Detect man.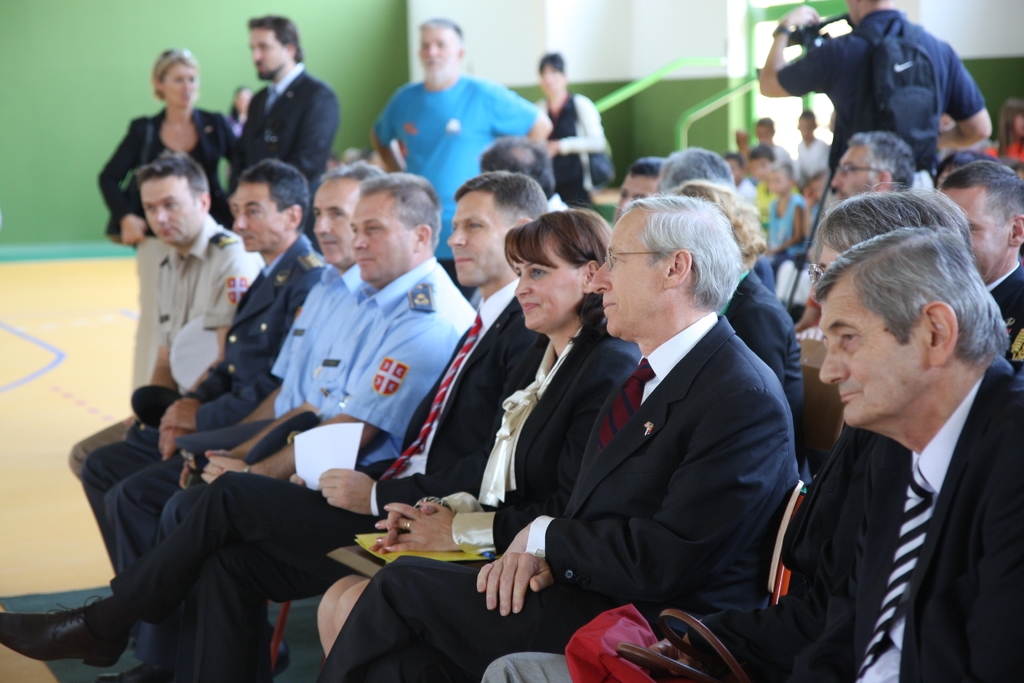
Detected at crop(475, 132, 566, 208).
